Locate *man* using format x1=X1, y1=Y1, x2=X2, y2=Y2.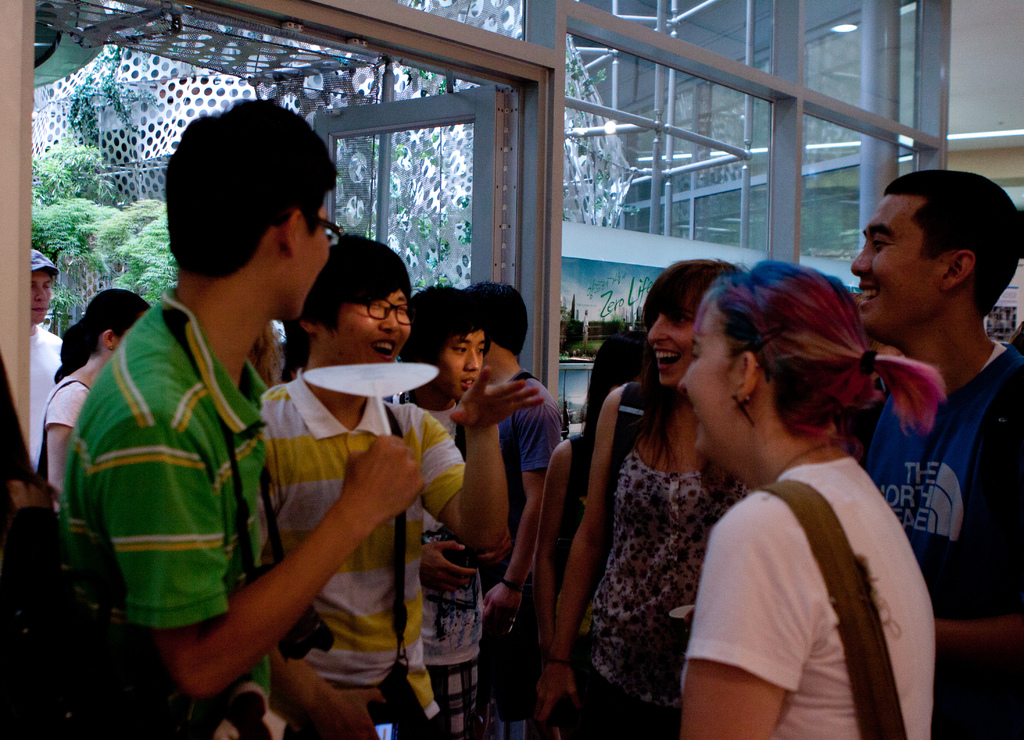
x1=821, y1=154, x2=1021, y2=698.
